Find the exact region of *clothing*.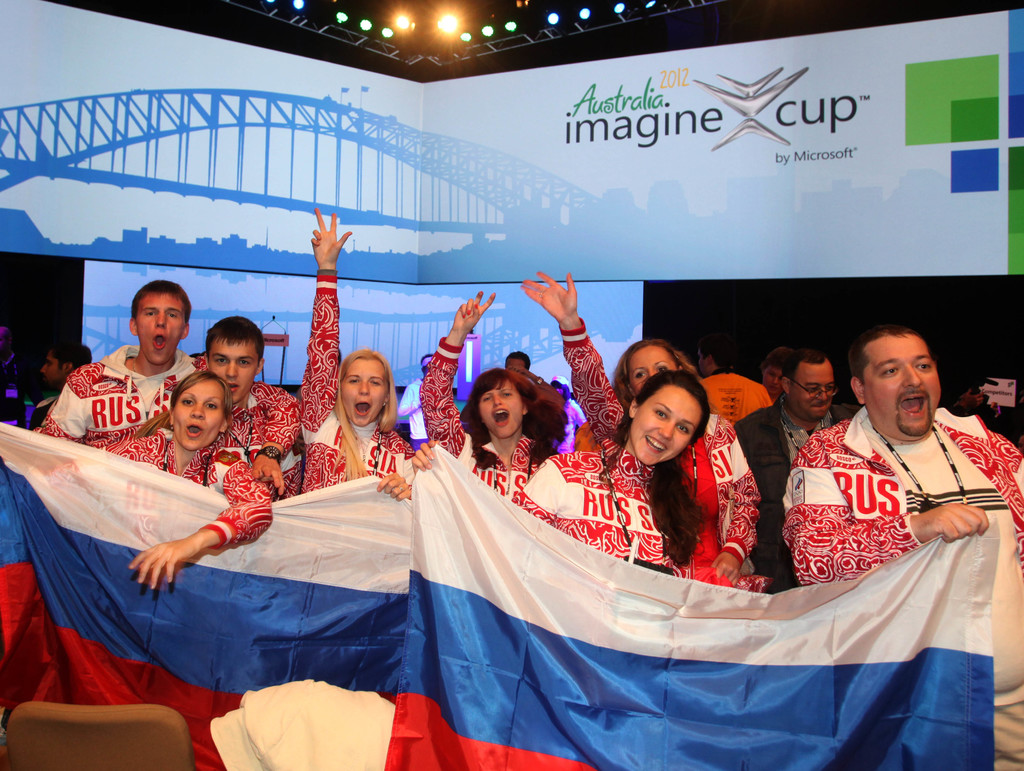
Exact region: box(295, 269, 417, 491).
